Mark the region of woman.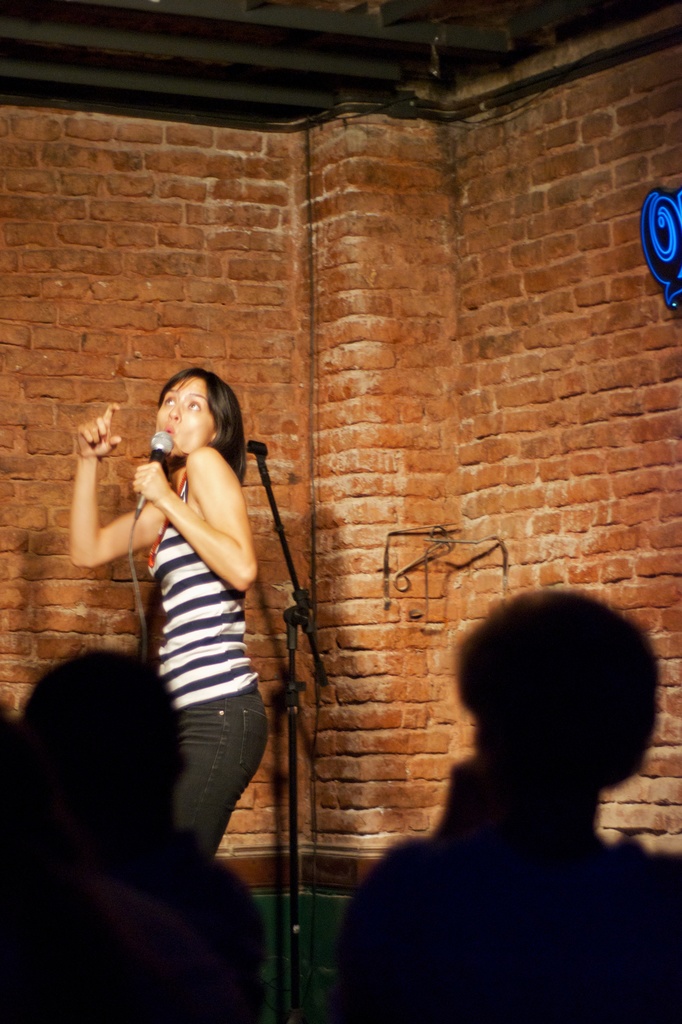
Region: 56, 293, 302, 998.
